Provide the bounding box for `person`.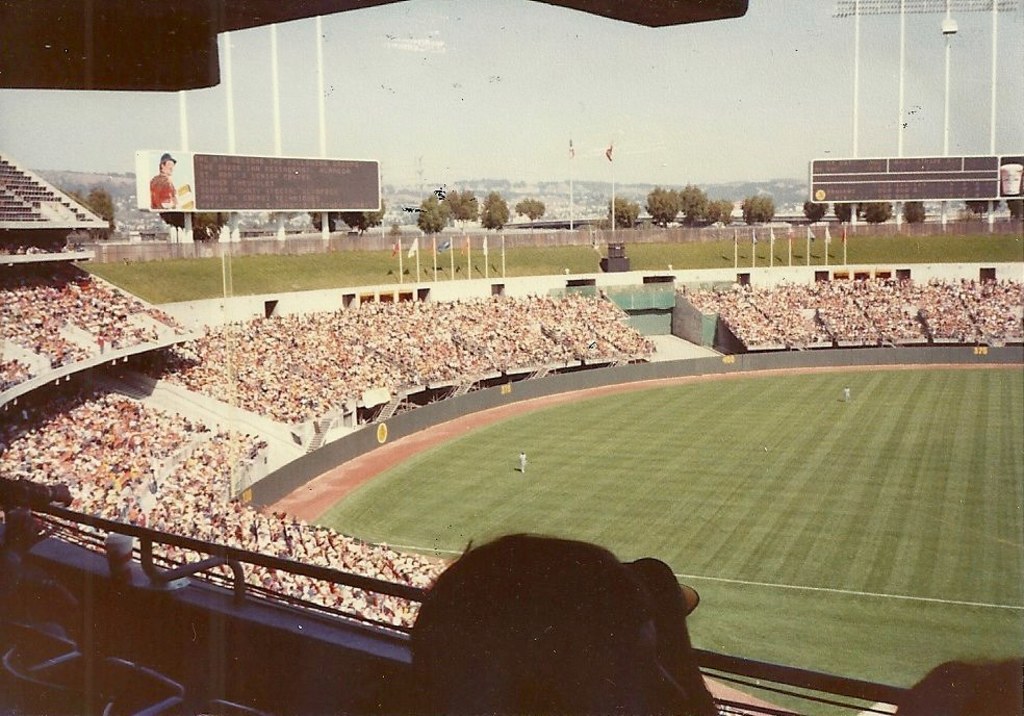
pyautogui.locateOnScreen(146, 152, 186, 206).
